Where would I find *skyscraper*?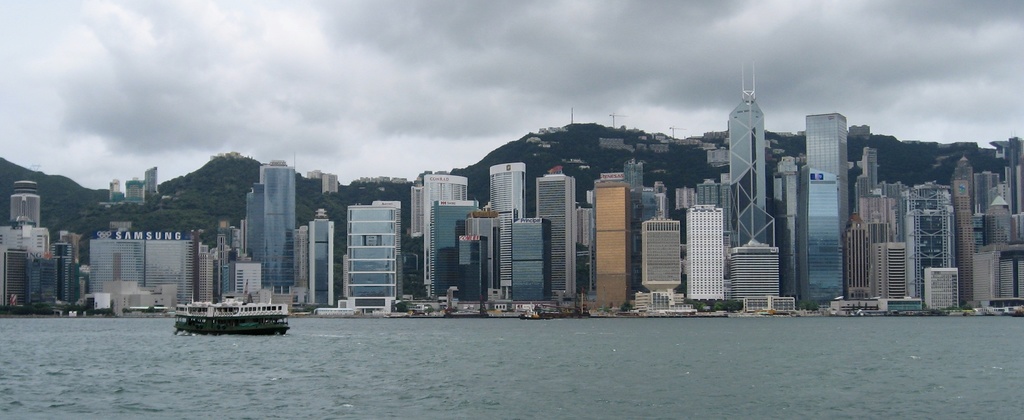
At region(731, 49, 781, 301).
